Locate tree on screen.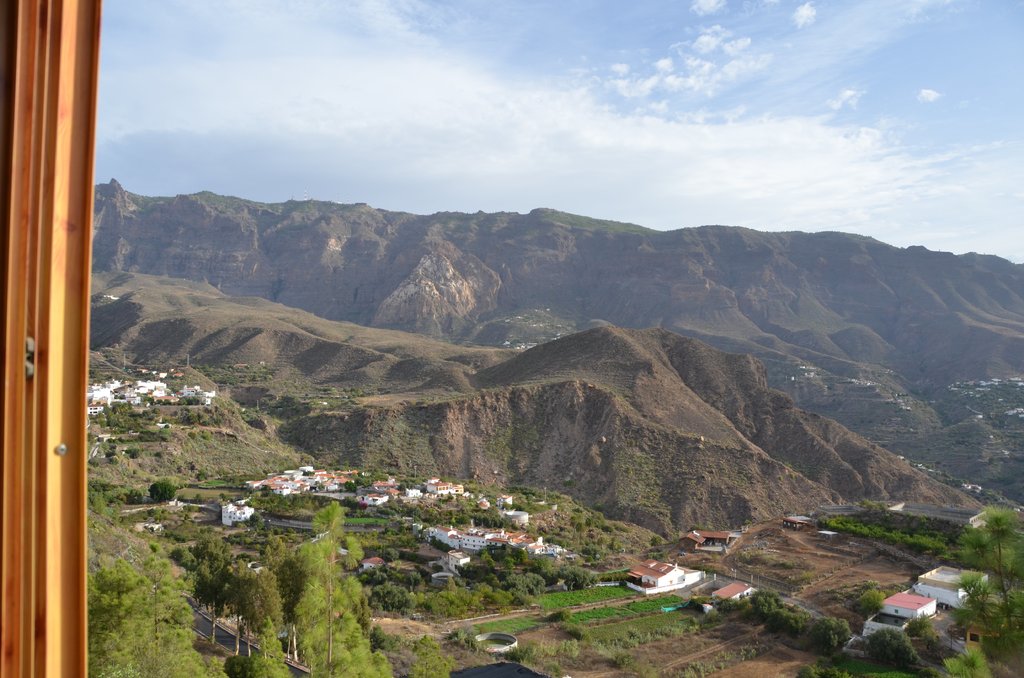
On screen at 861:499:890:515.
